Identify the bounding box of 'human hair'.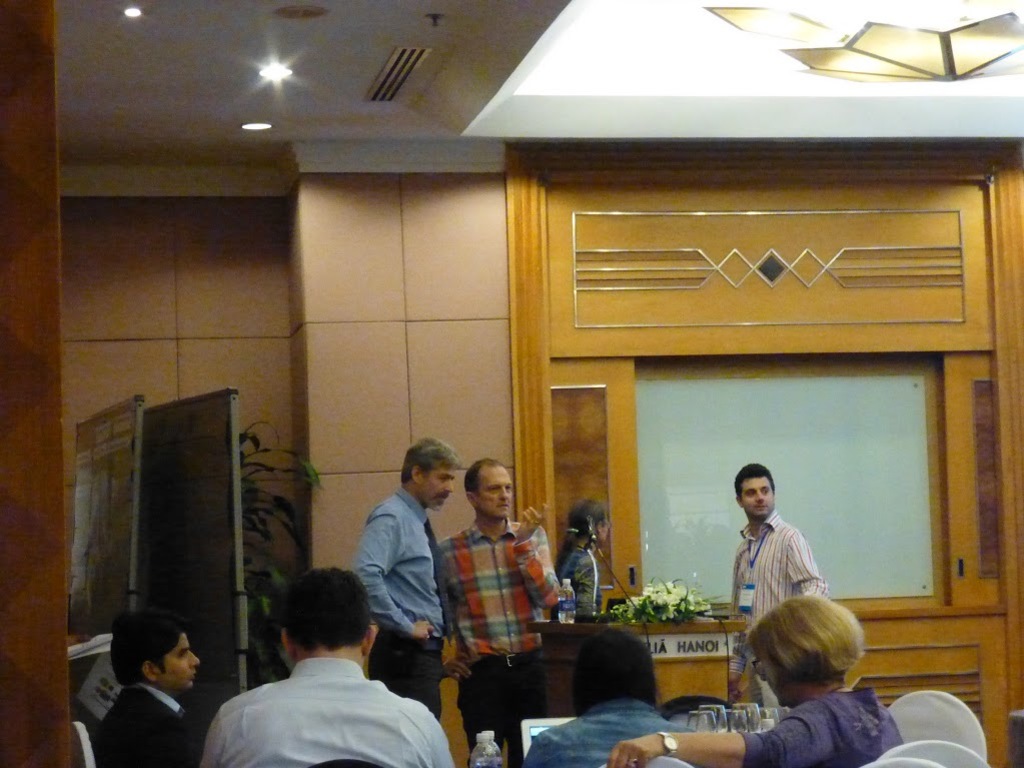
(x1=467, y1=456, x2=505, y2=493).
